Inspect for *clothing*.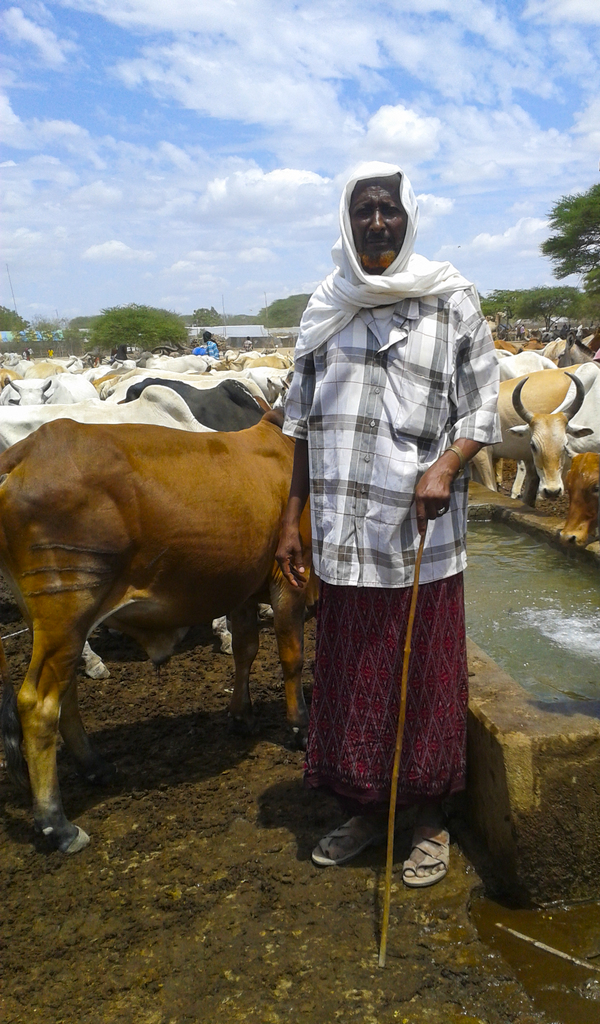
Inspection: 21:351:26:360.
